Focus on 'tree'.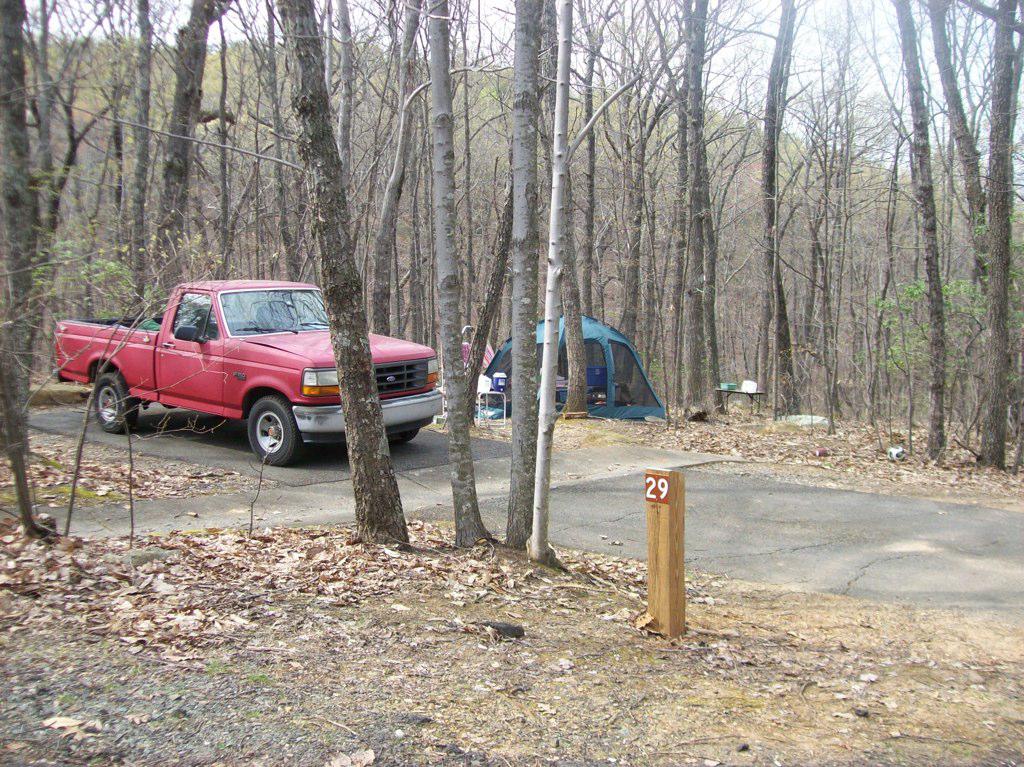
Focused at [x1=797, y1=15, x2=899, y2=409].
